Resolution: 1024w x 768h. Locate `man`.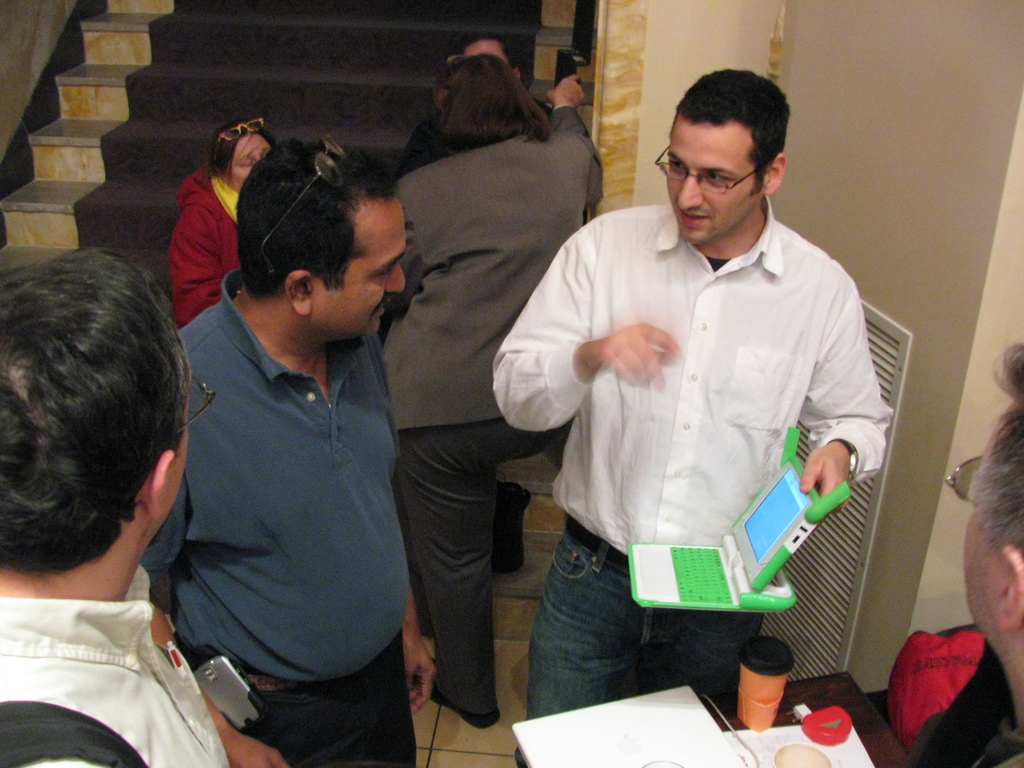
region(893, 337, 1023, 767).
